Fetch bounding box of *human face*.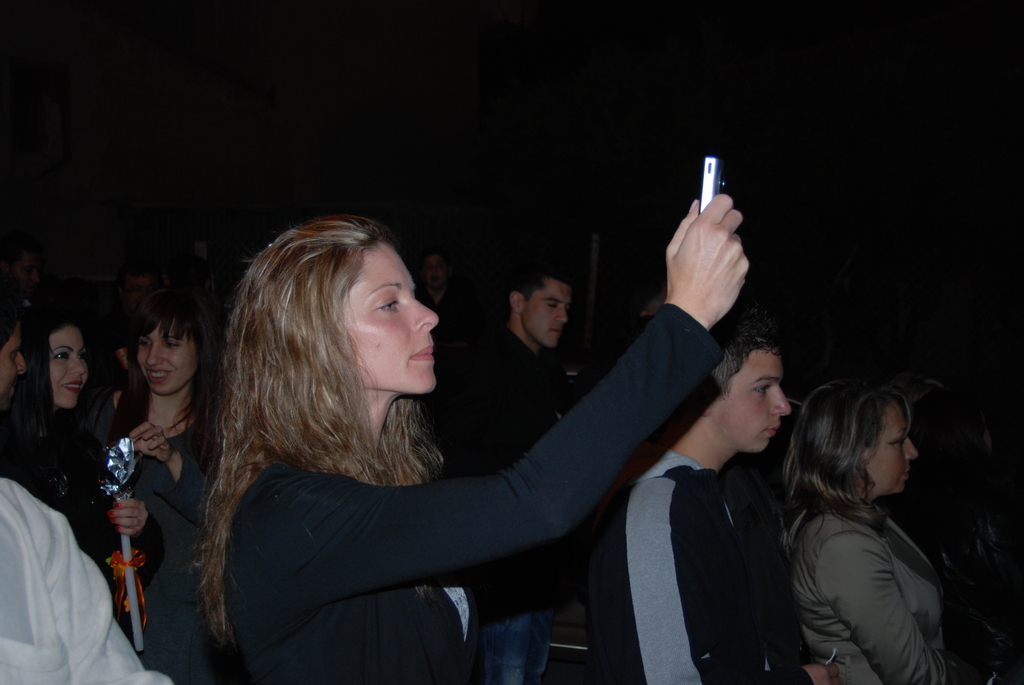
Bbox: crop(49, 319, 84, 405).
